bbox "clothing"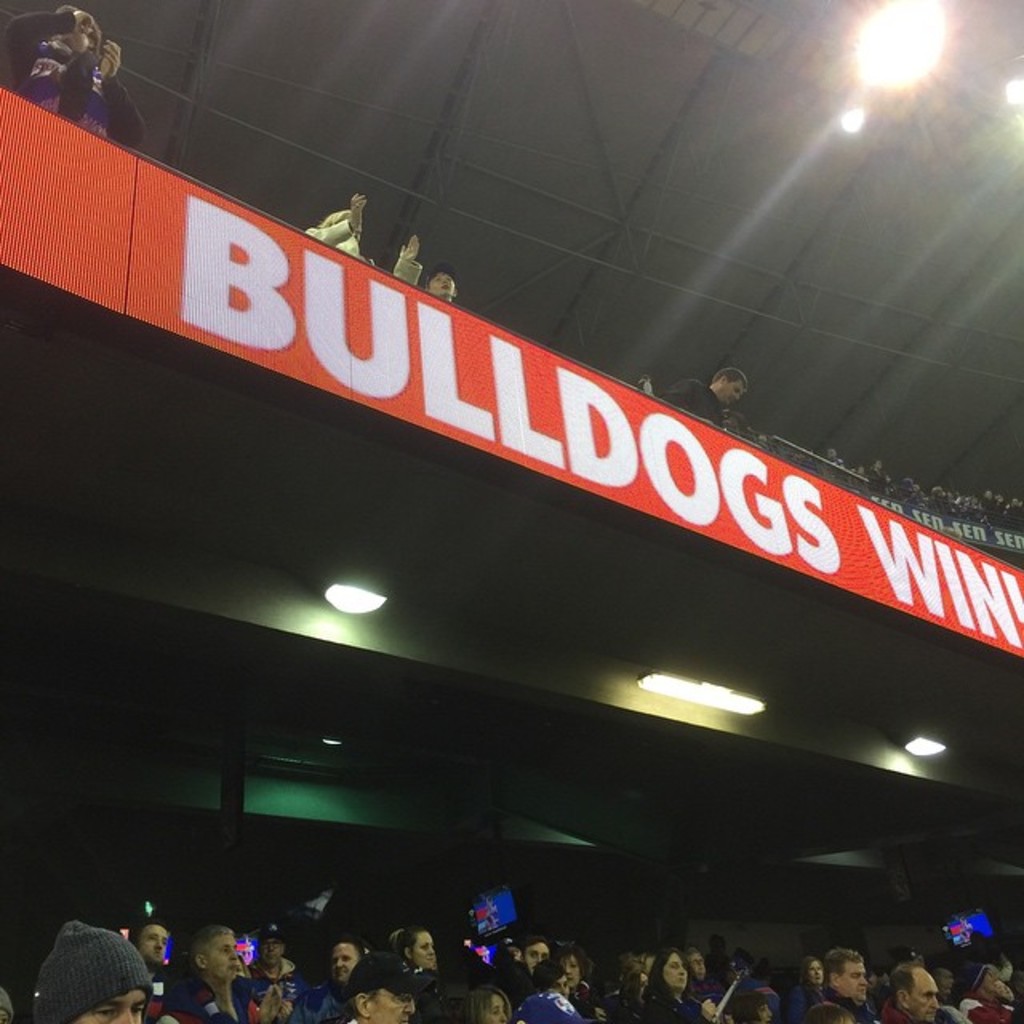
8 13 149 138
